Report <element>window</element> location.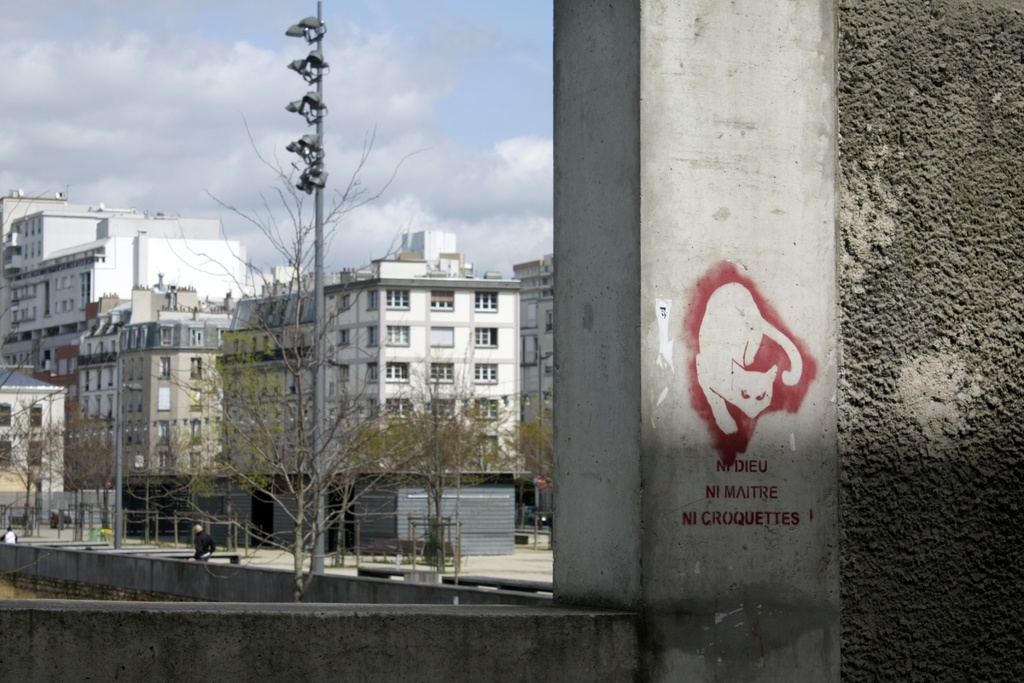
Report: l=366, t=292, r=381, b=311.
